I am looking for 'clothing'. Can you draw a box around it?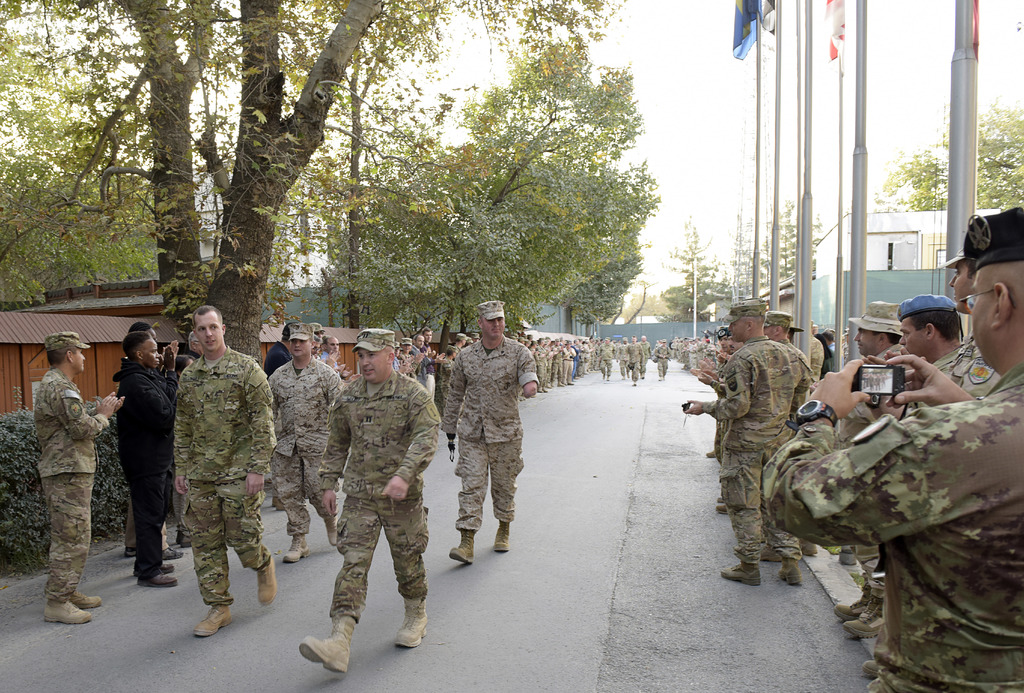
Sure, the bounding box is (264,356,342,533).
